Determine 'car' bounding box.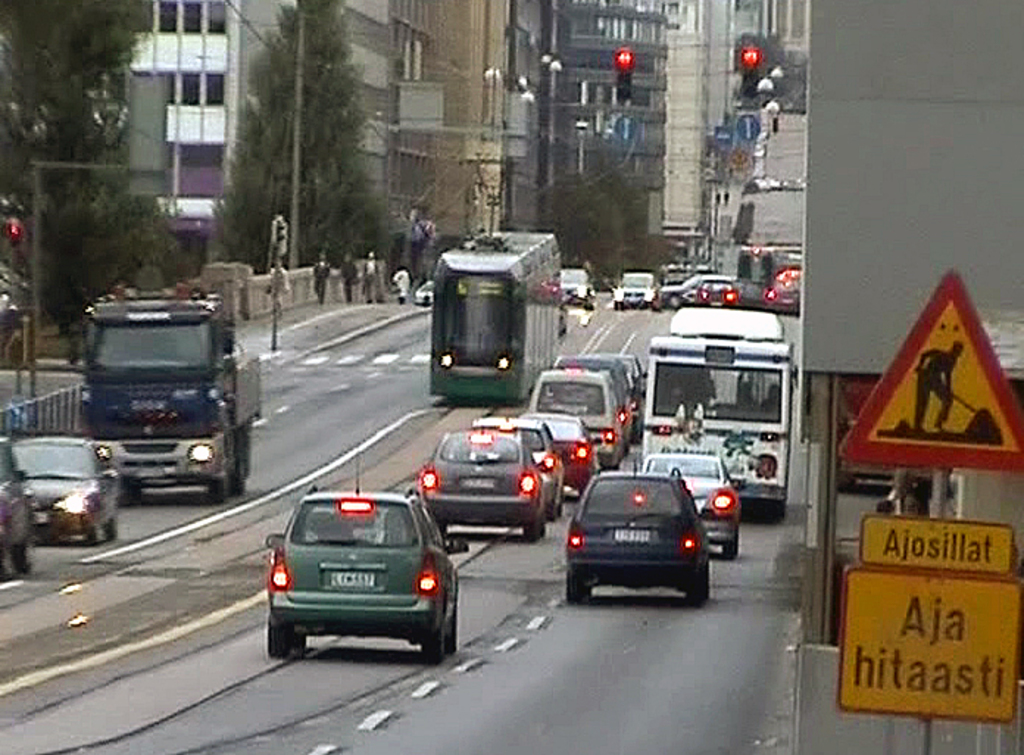
Determined: 640/452/737/565.
